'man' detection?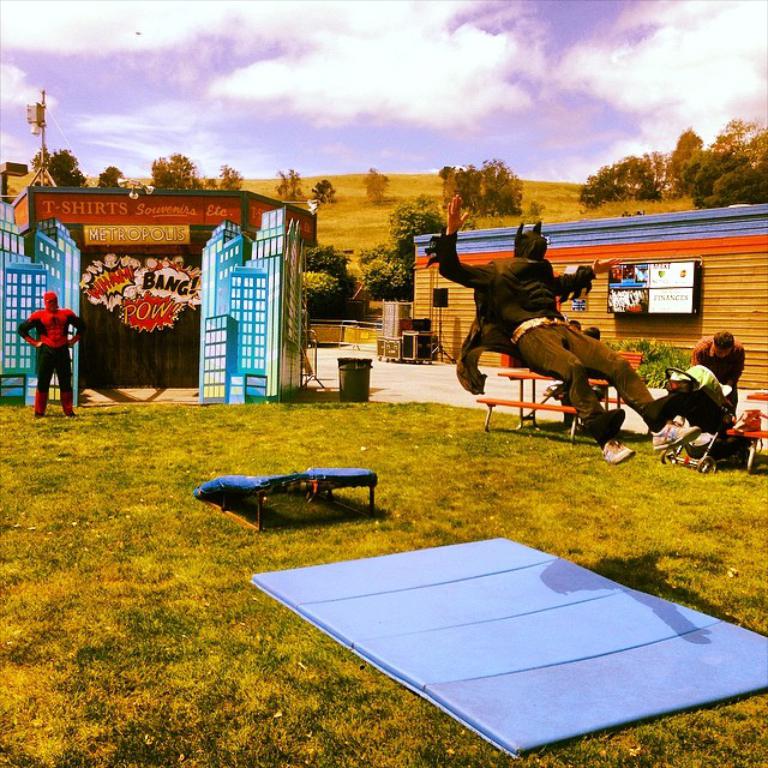
x1=442 y1=227 x2=656 y2=446
